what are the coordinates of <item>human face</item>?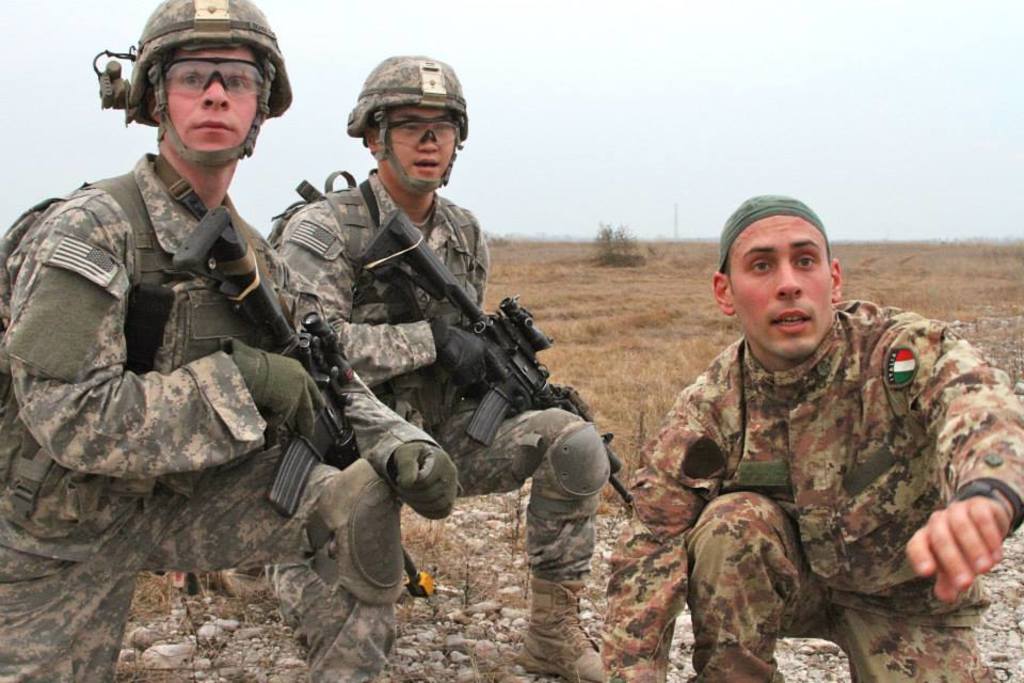
region(163, 50, 257, 152).
